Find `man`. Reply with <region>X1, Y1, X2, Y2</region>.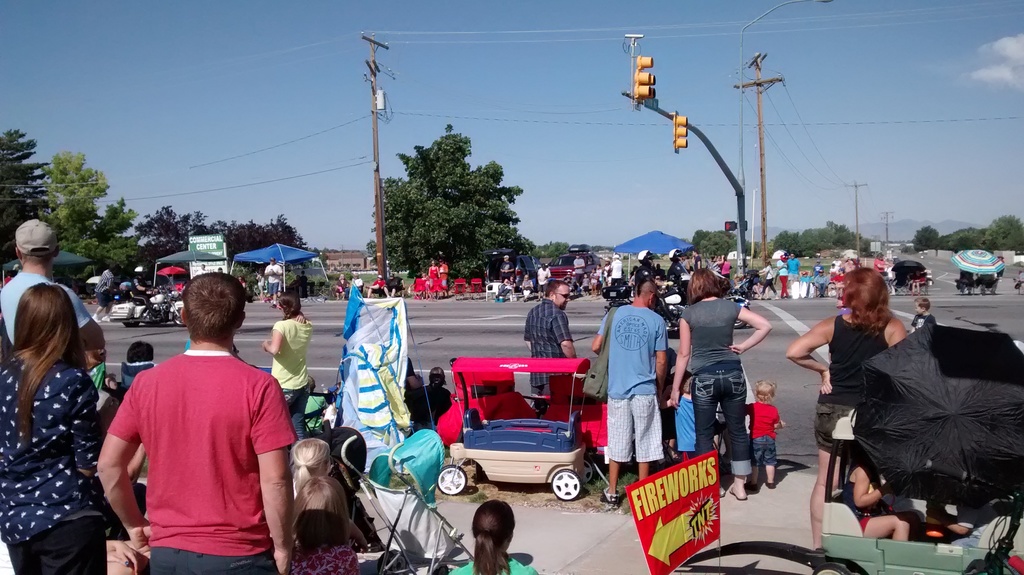
<region>572, 251, 588, 286</region>.
